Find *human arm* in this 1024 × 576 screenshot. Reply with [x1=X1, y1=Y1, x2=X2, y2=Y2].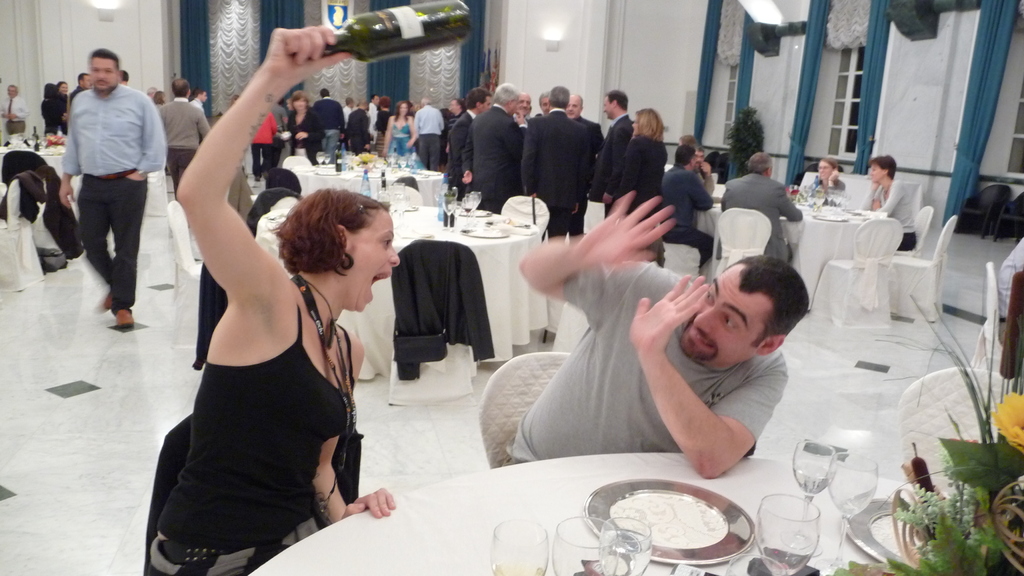
[x1=51, y1=113, x2=90, y2=218].
